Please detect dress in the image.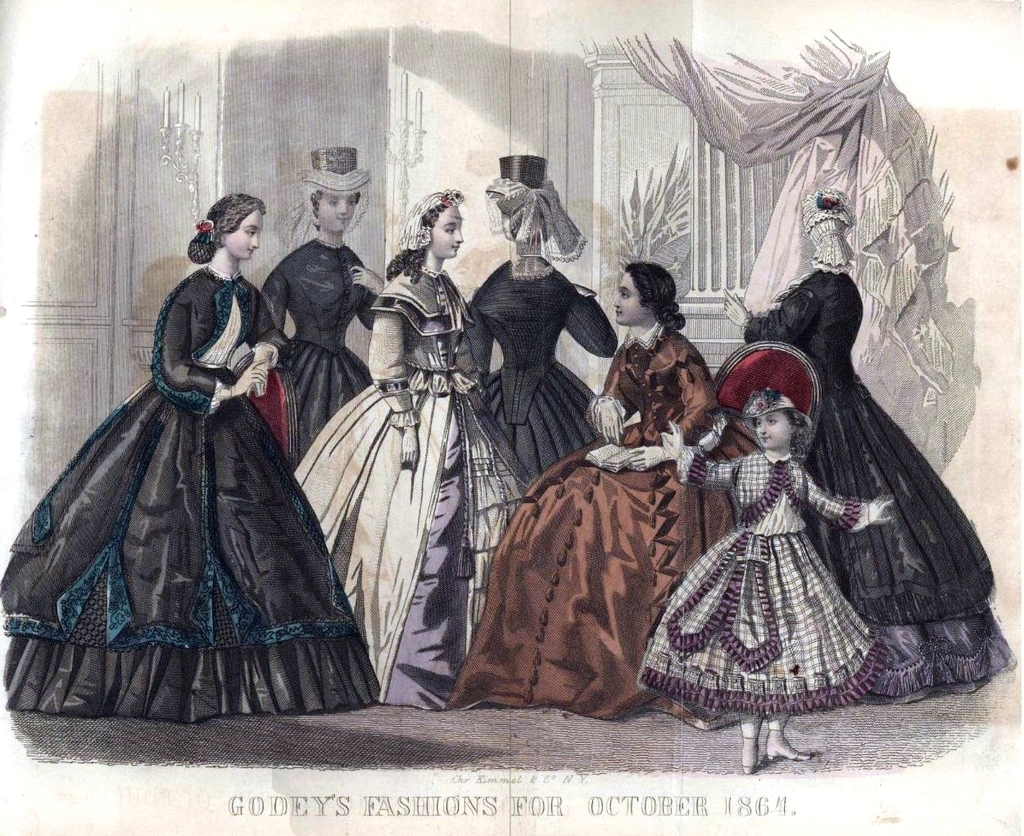
<bbox>294, 267, 536, 710</bbox>.
